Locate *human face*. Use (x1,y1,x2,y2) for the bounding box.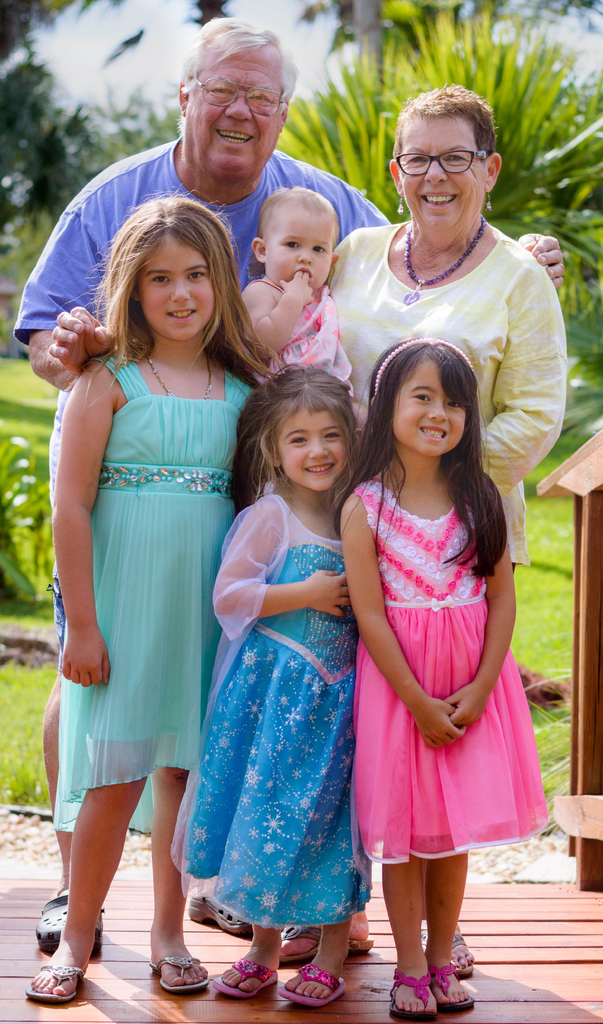
(187,49,285,174).
